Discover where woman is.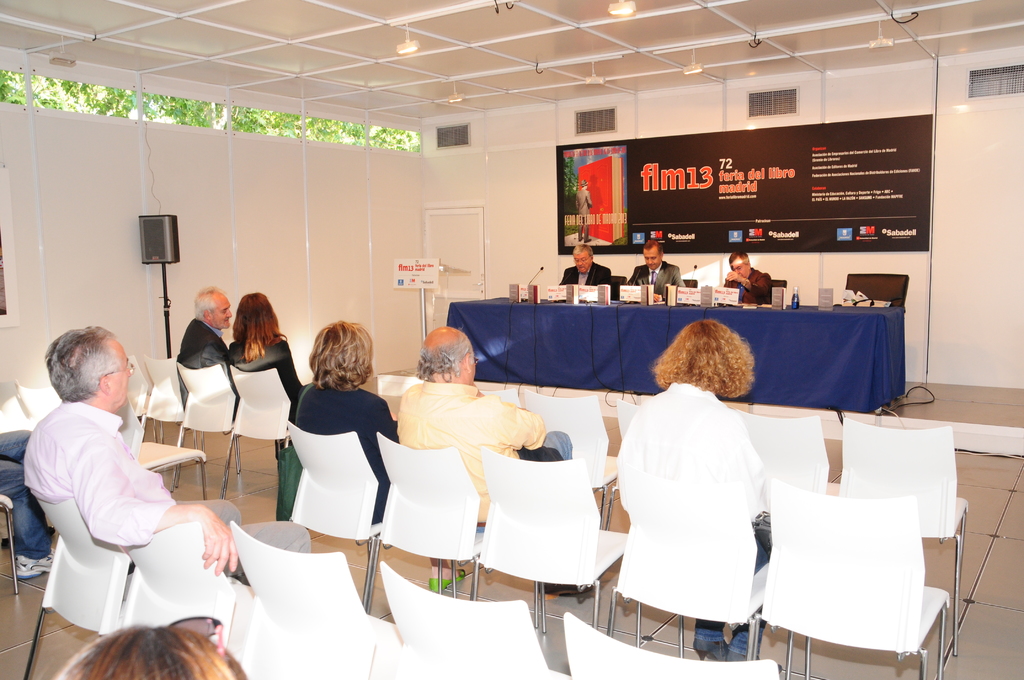
Discovered at left=58, top=614, right=244, bottom=679.
